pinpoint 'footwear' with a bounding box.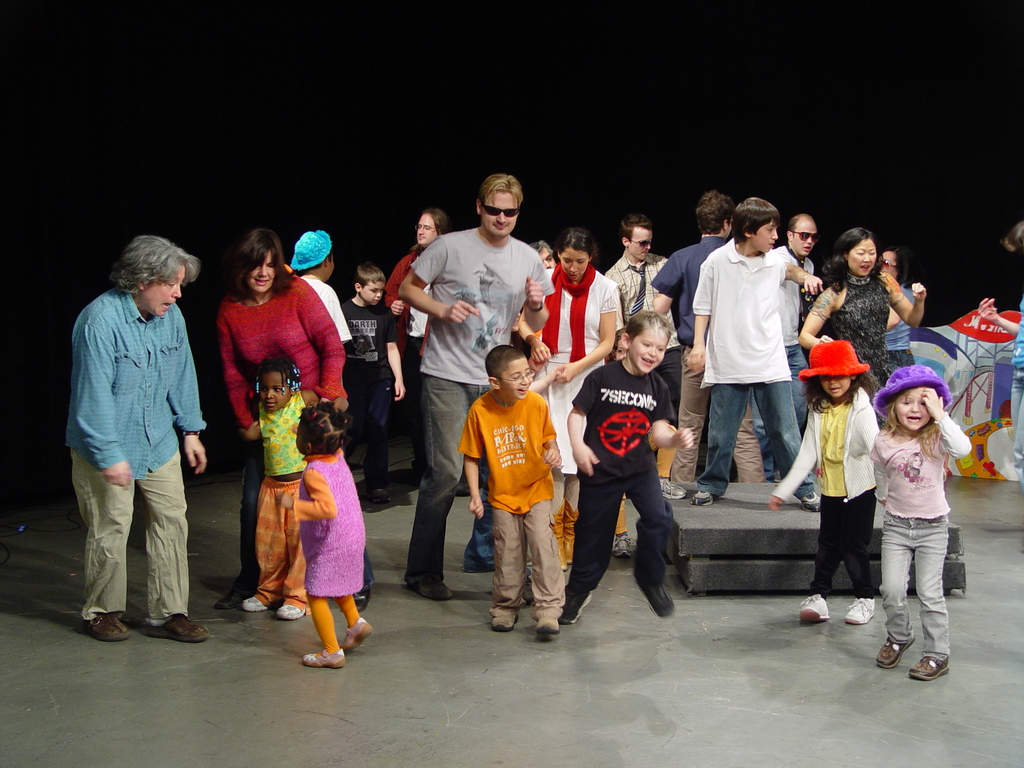
pyautogui.locateOnScreen(692, 484, 714, 508).
